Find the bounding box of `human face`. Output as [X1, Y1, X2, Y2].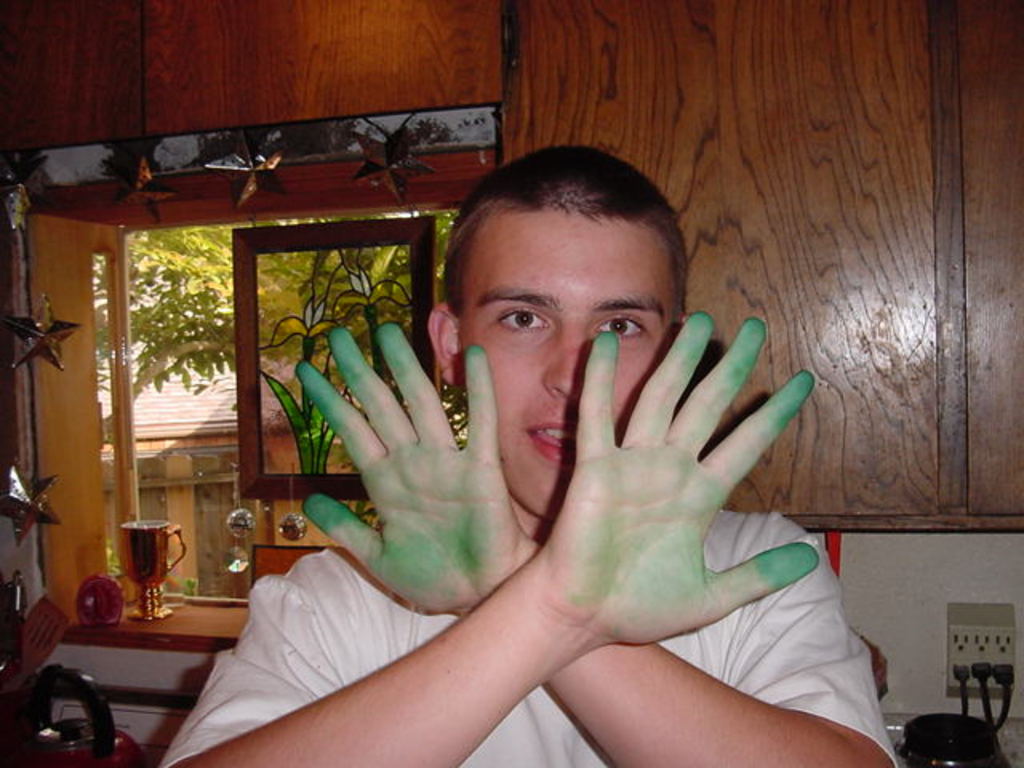
[458, 195, 678, 526].
